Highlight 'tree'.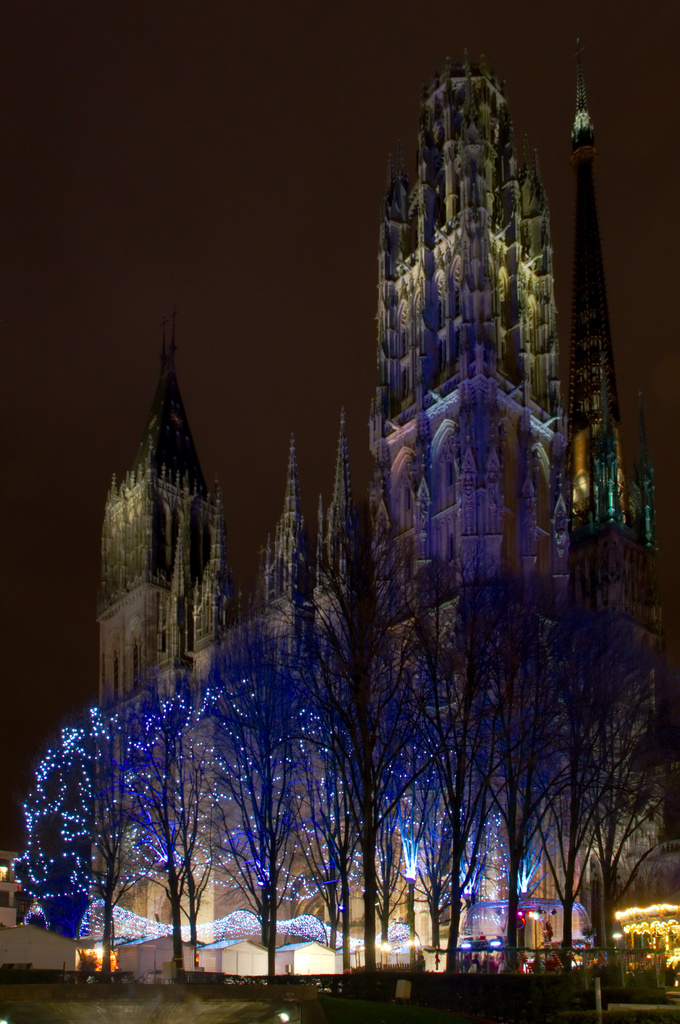
Highlighted region: bbox=[374, 560, 509, 966].
